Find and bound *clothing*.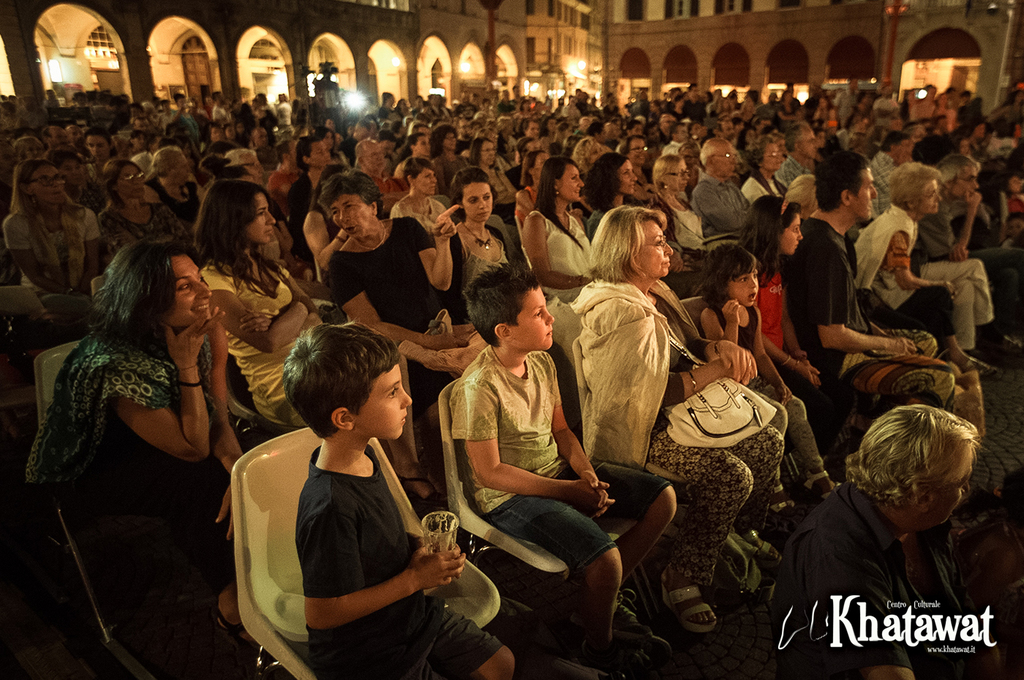
Bound: 94,206,181,256.
